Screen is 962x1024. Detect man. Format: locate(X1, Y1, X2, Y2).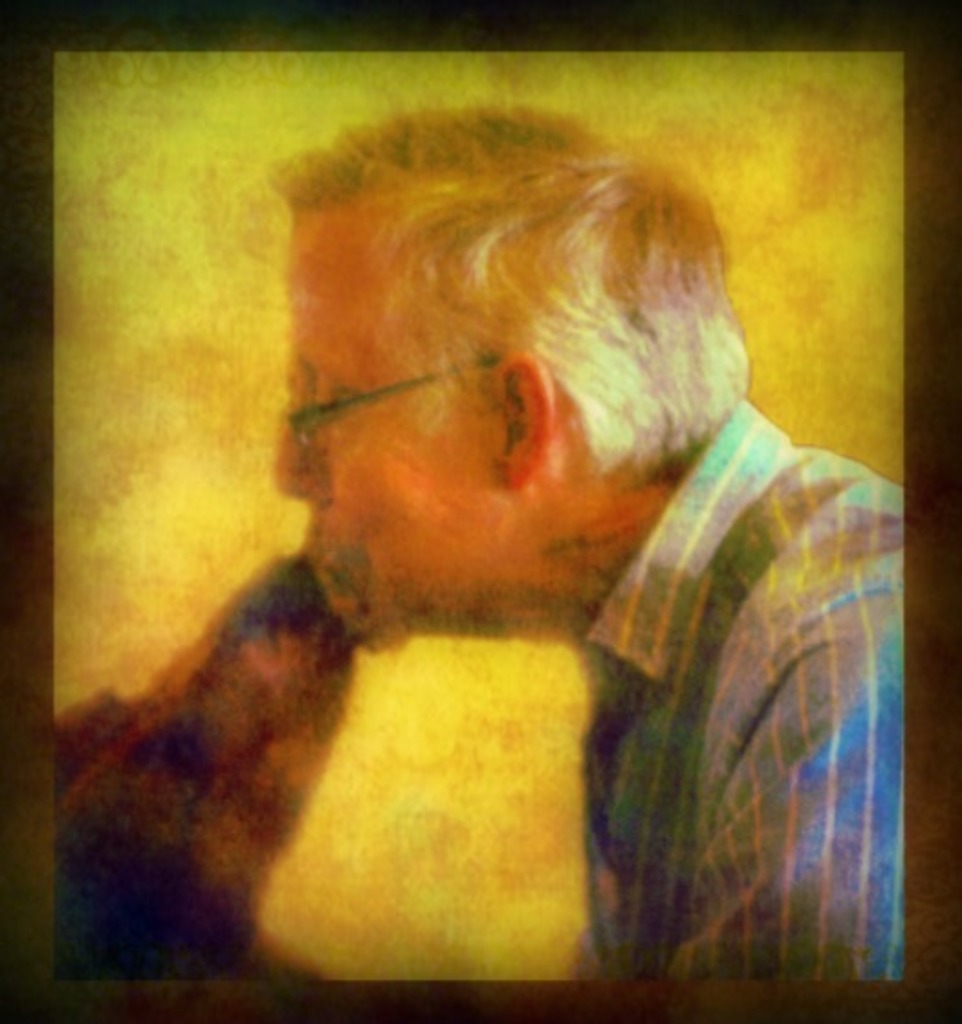
locate(66, 84, 942, 978).
